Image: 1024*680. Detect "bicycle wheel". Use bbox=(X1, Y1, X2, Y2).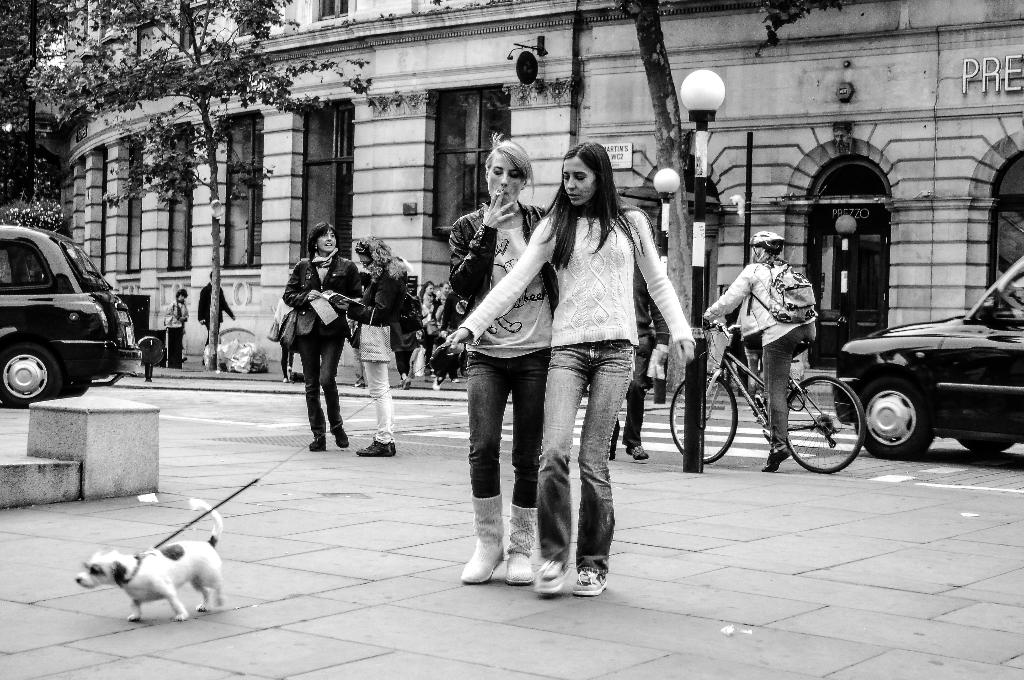
bbox=(786, 373, 872, 471).
